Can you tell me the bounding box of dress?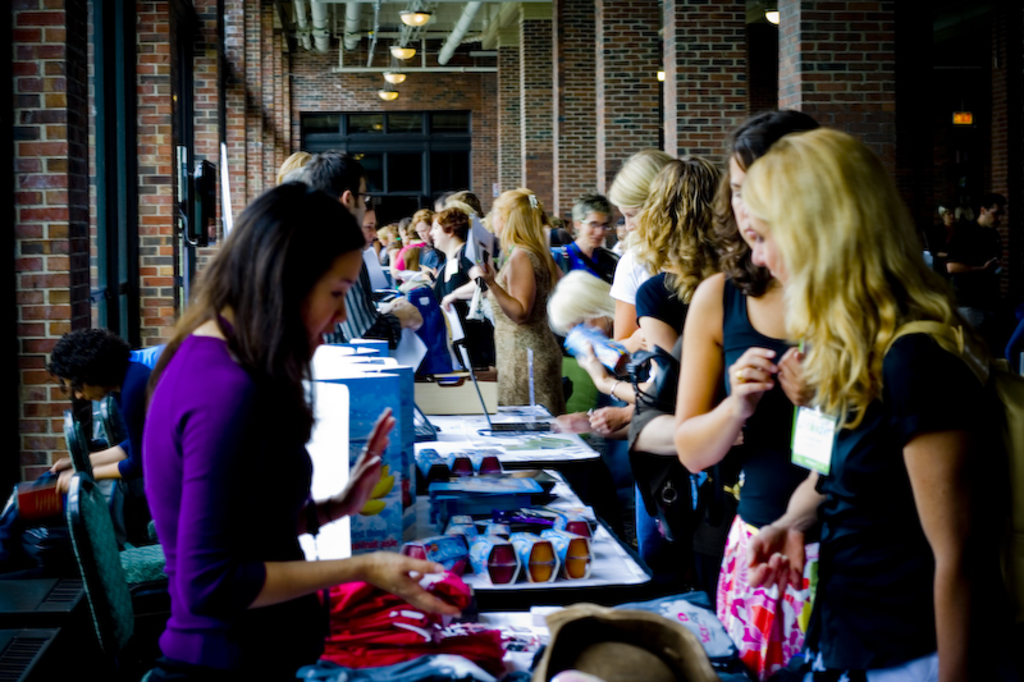
<bbox>483, 250, 568, 416</bbox>.
